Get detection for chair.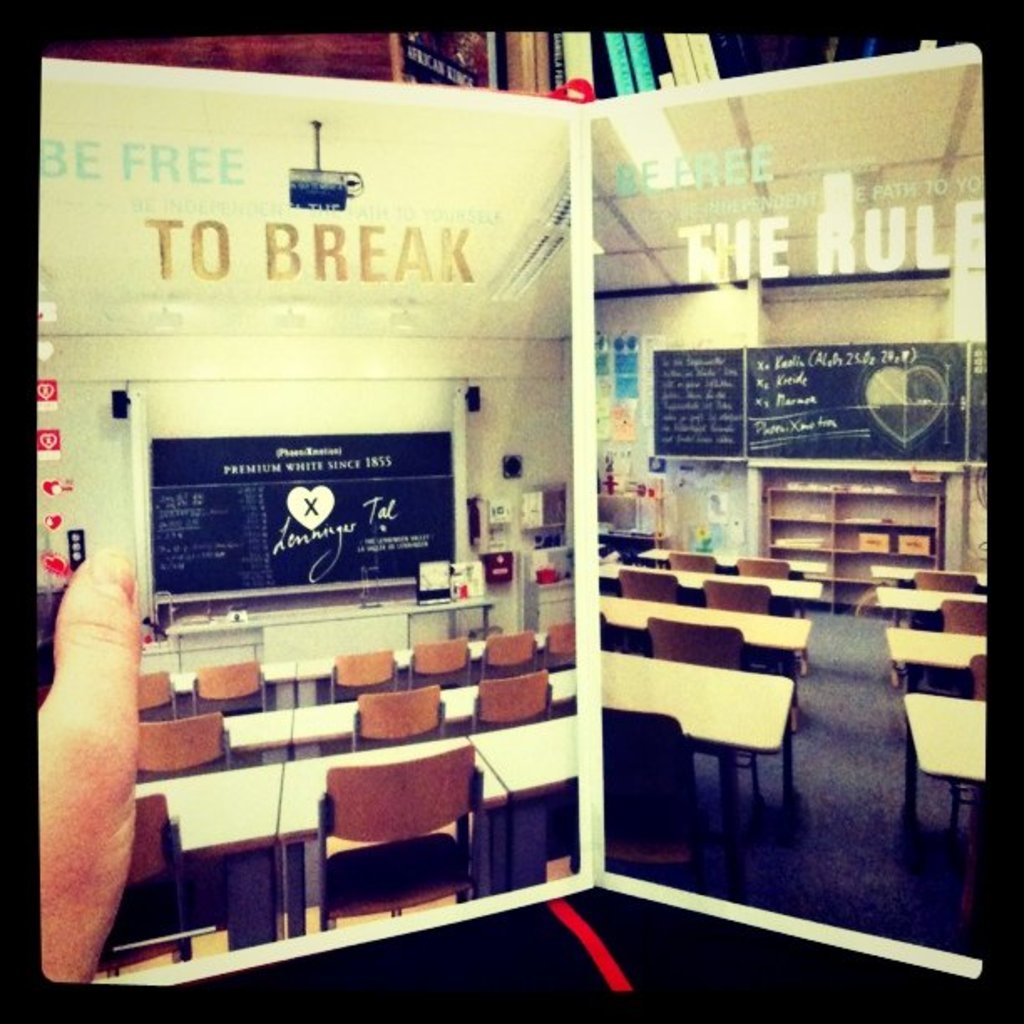
Detection: [465,679,559,731].
